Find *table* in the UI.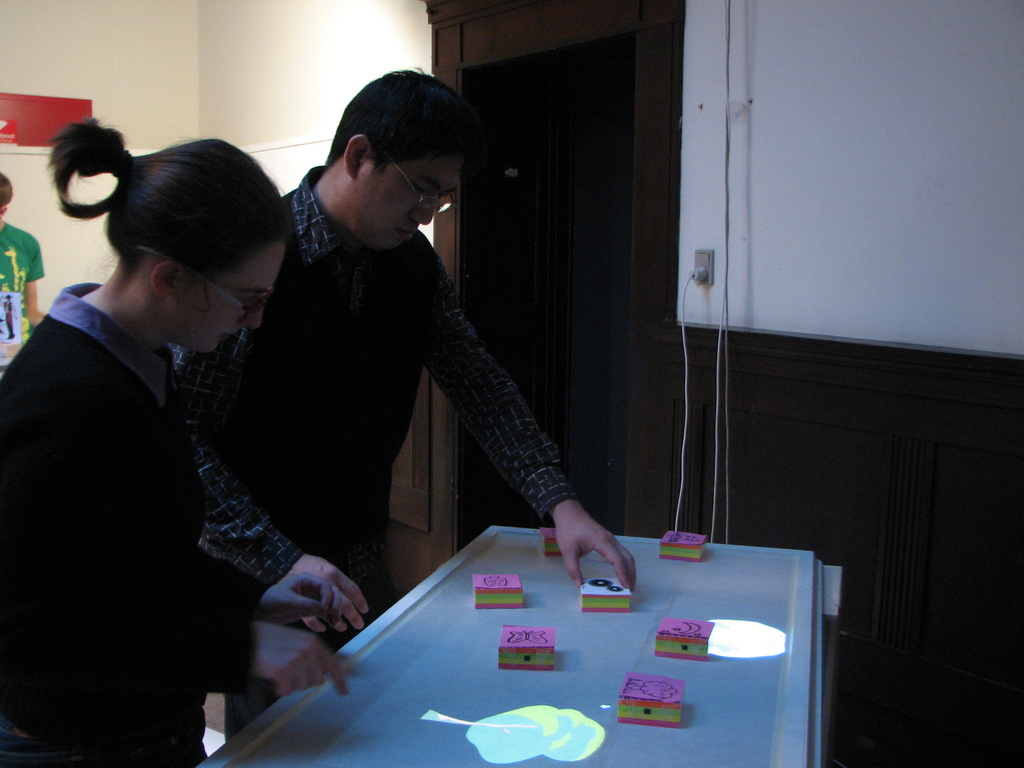
UI element at bbox=(248, 534, 838, 764).
